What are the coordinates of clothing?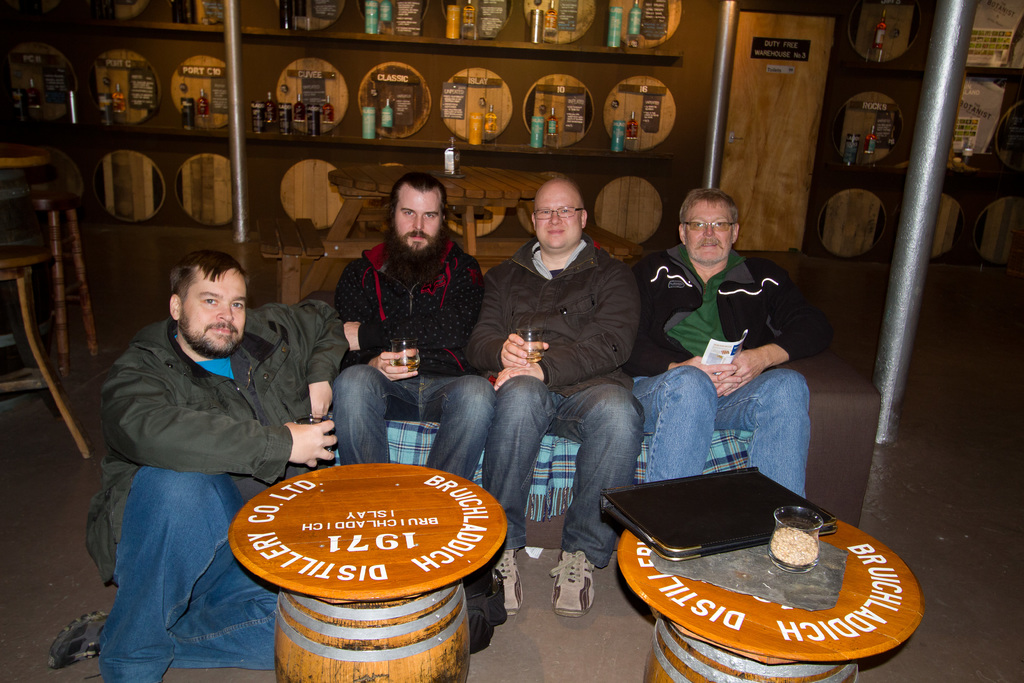
<bbox>333, 239, 483, 483</bbox>.
